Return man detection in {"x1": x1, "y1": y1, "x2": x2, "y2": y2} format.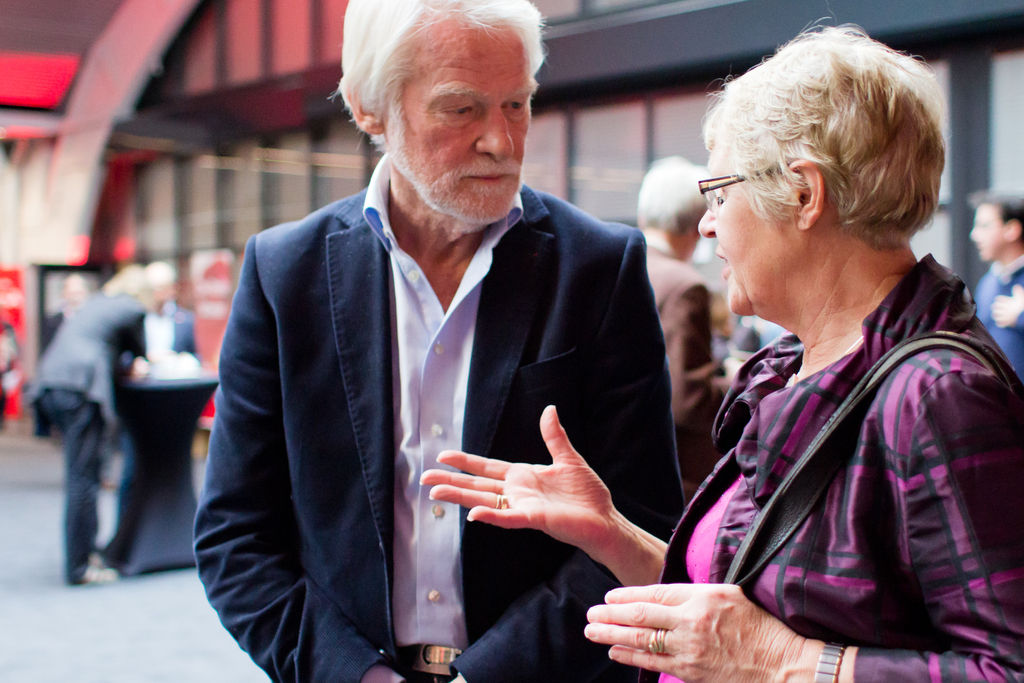
{"x1": 963, "y1": 189, "x2": 1023, "y2": 384}.
